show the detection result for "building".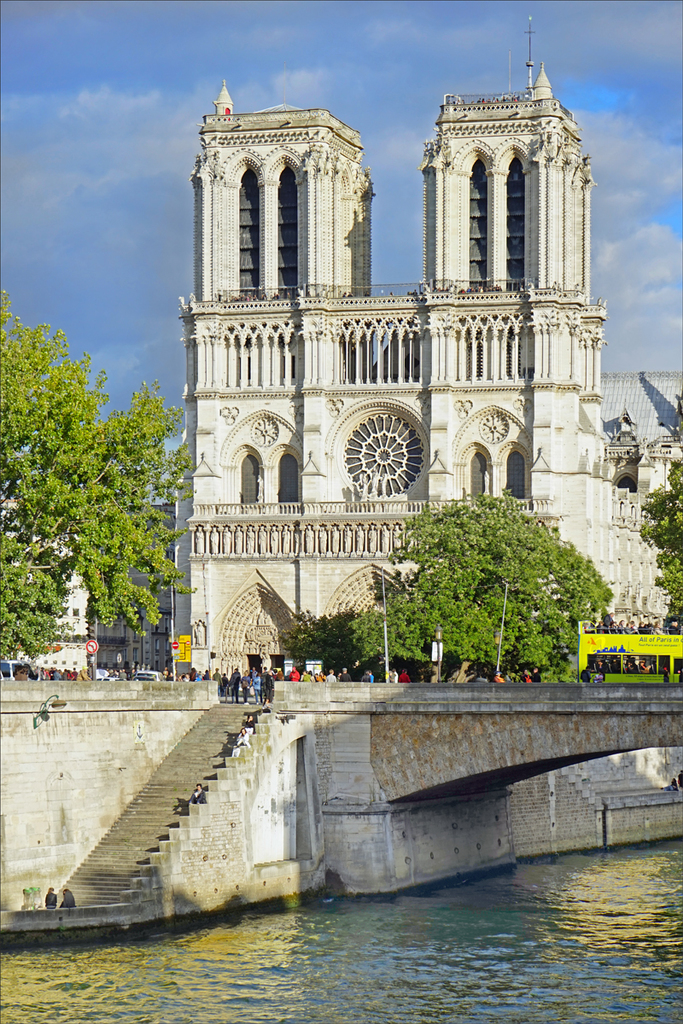
select_region(0, 497, 88, 665).
